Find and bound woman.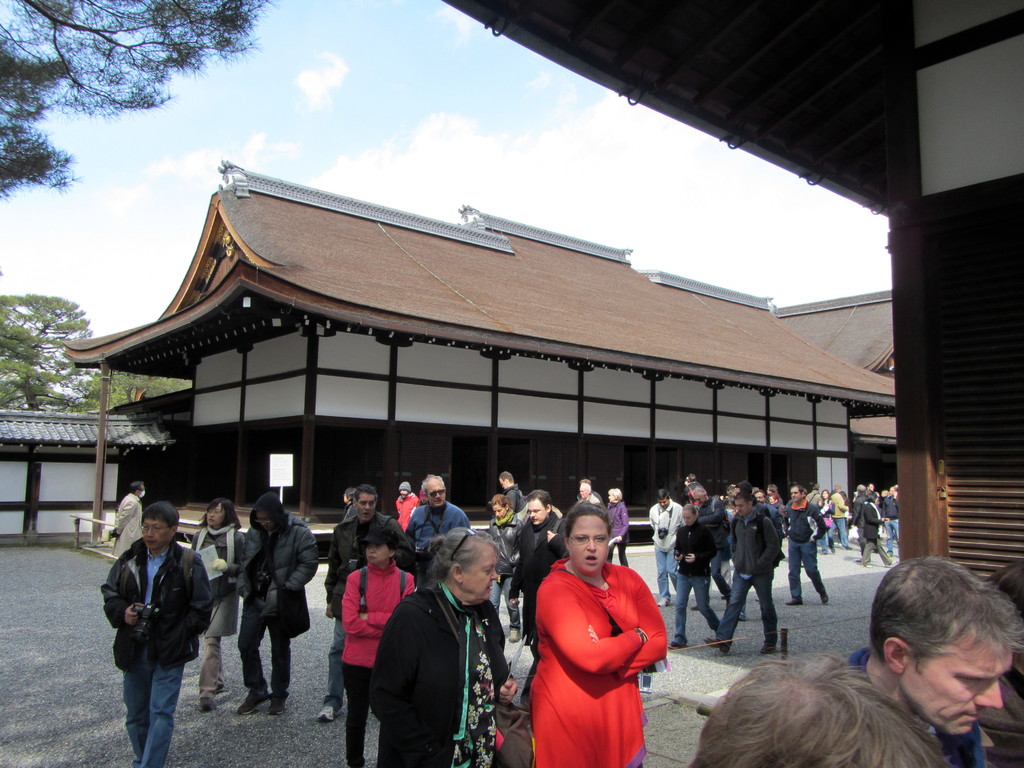
Bound: {"left": 337, "top": 525, "right": 433, "bottom": 767}.
